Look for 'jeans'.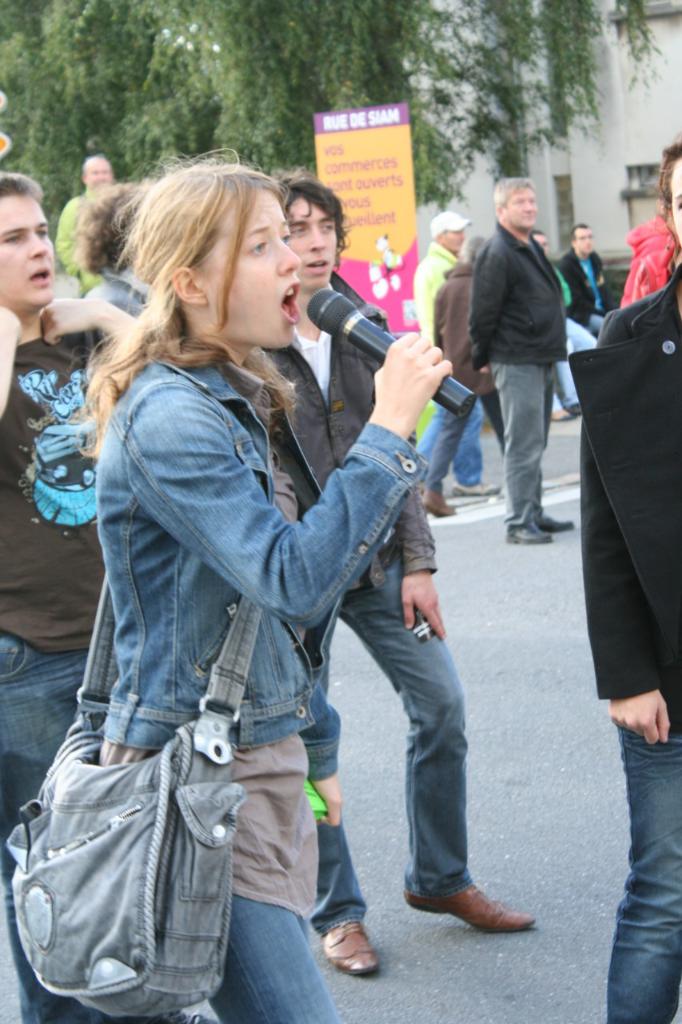
Found: 301, 586, 528, 938.
